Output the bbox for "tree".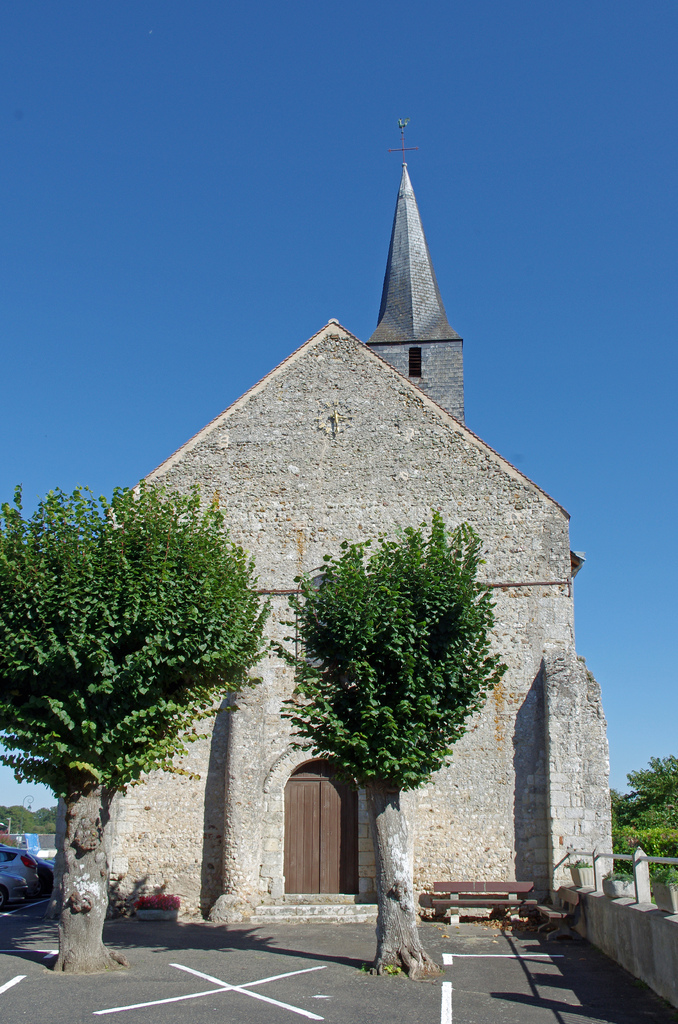
box(263, 509, 517, 980).
